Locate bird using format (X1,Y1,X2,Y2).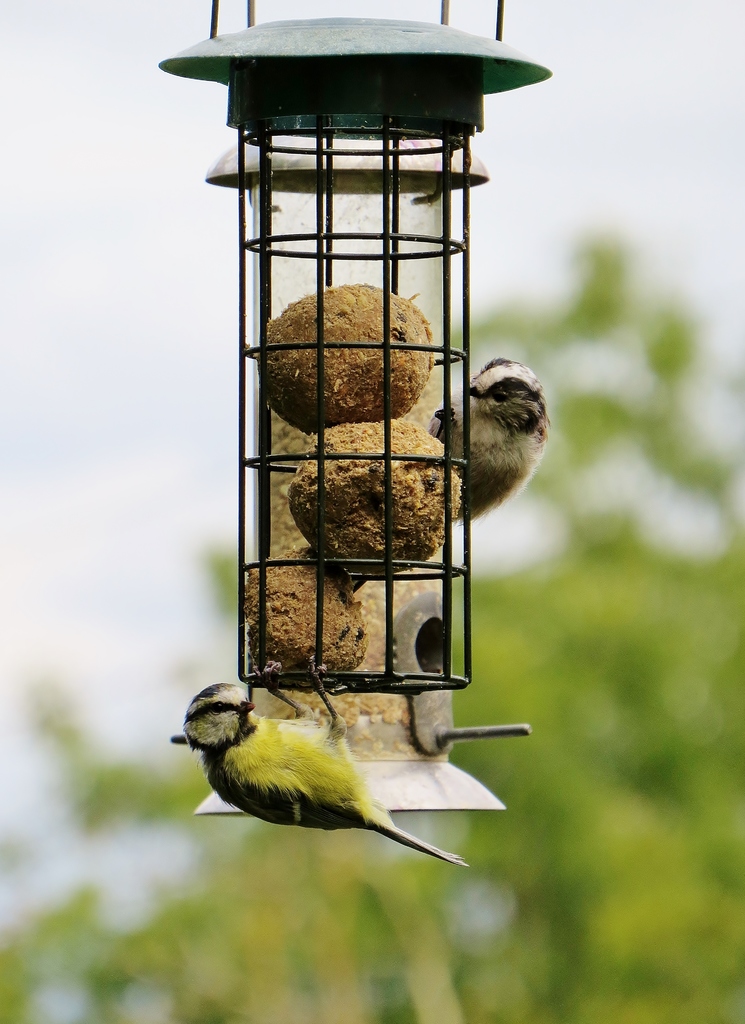
(430,339,552,550).
